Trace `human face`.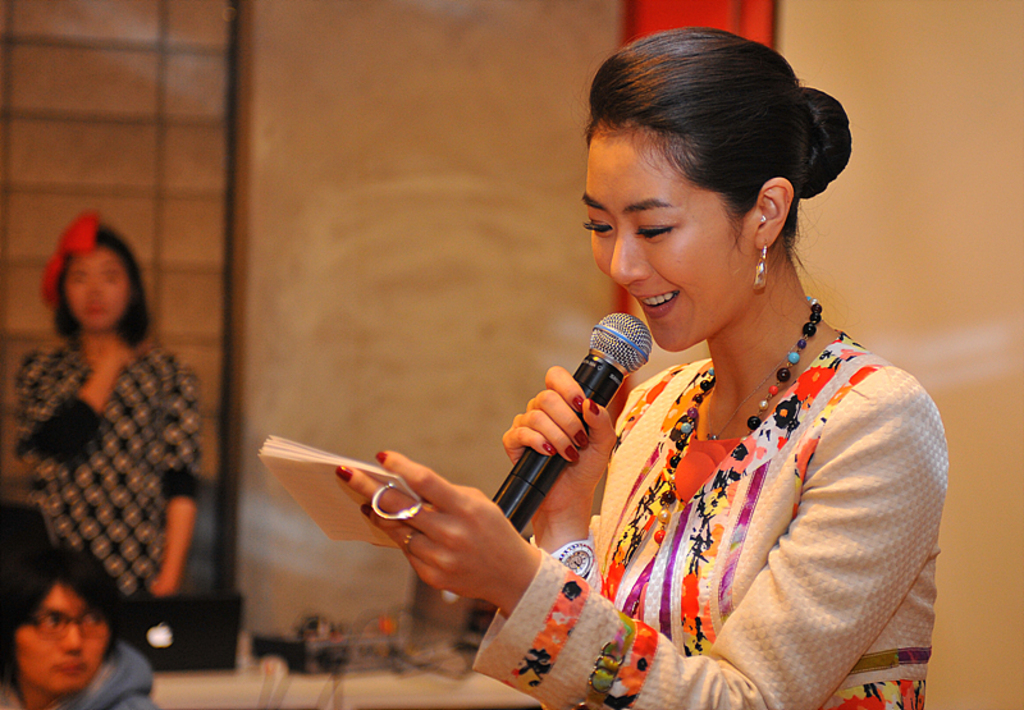
Traced to Rect(581, 129, 742, 349).
